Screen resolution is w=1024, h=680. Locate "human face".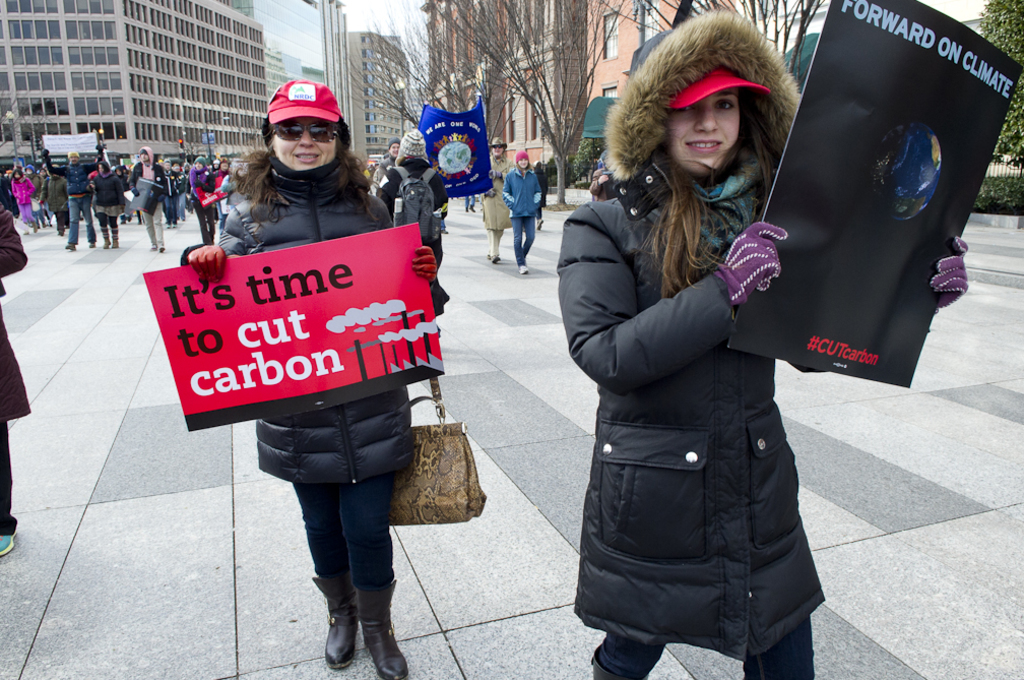
select_region(37, 167, 49, 180).
